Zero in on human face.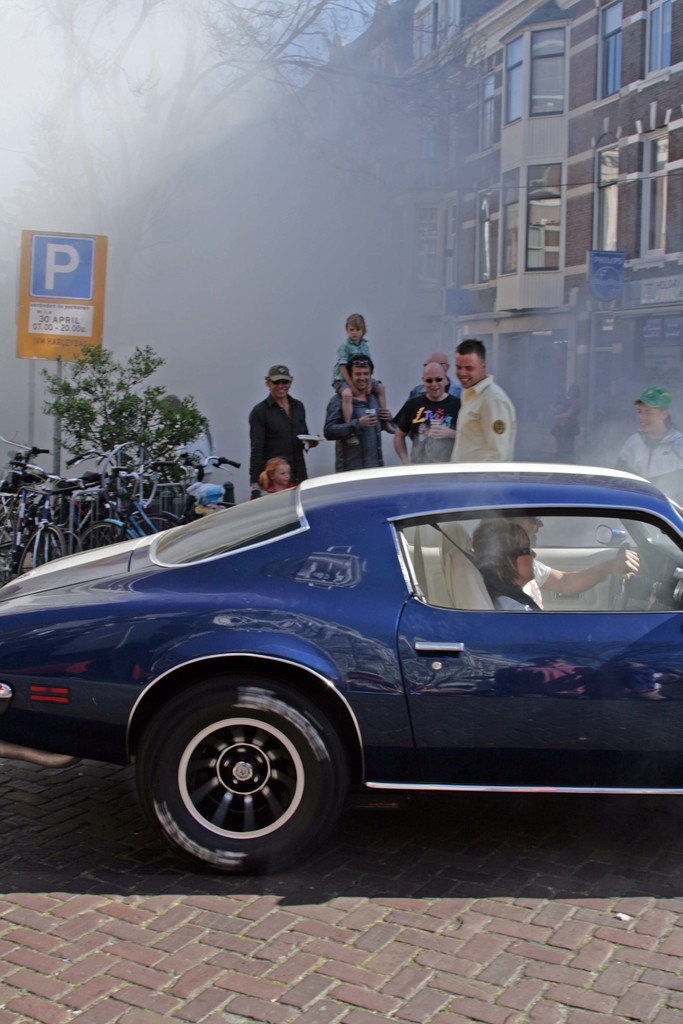
Zeroed in: l=638, t=402, r=659, b=428.
